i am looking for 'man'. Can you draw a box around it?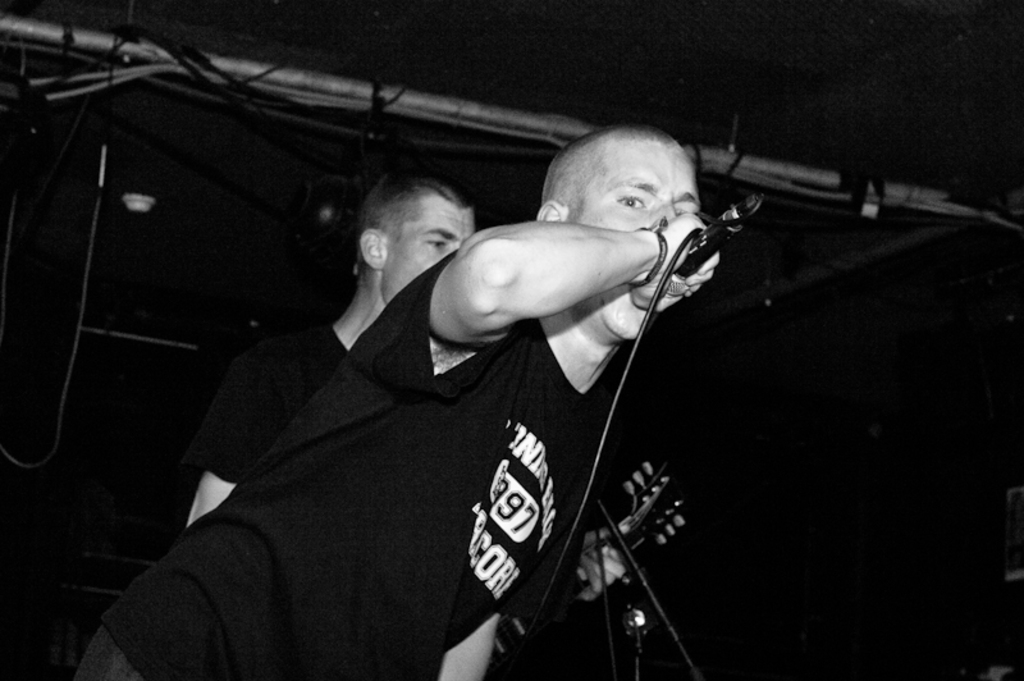
Sure, the bounding box is bbox(188, 168, 485, 518).
